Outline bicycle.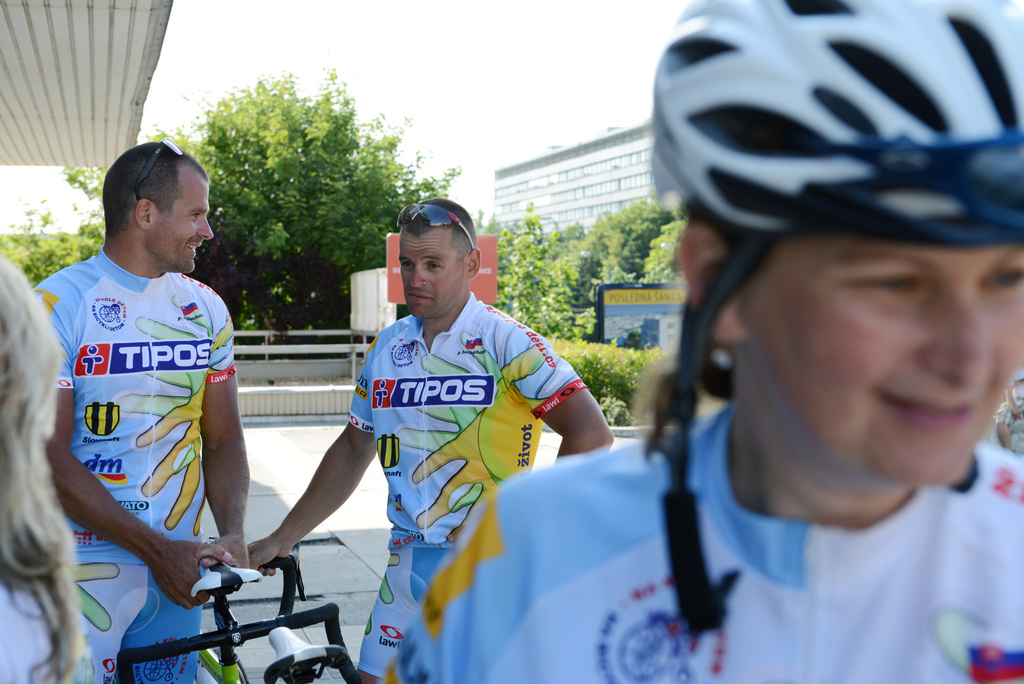
Outline: crop(116, 560, 362, 683).
